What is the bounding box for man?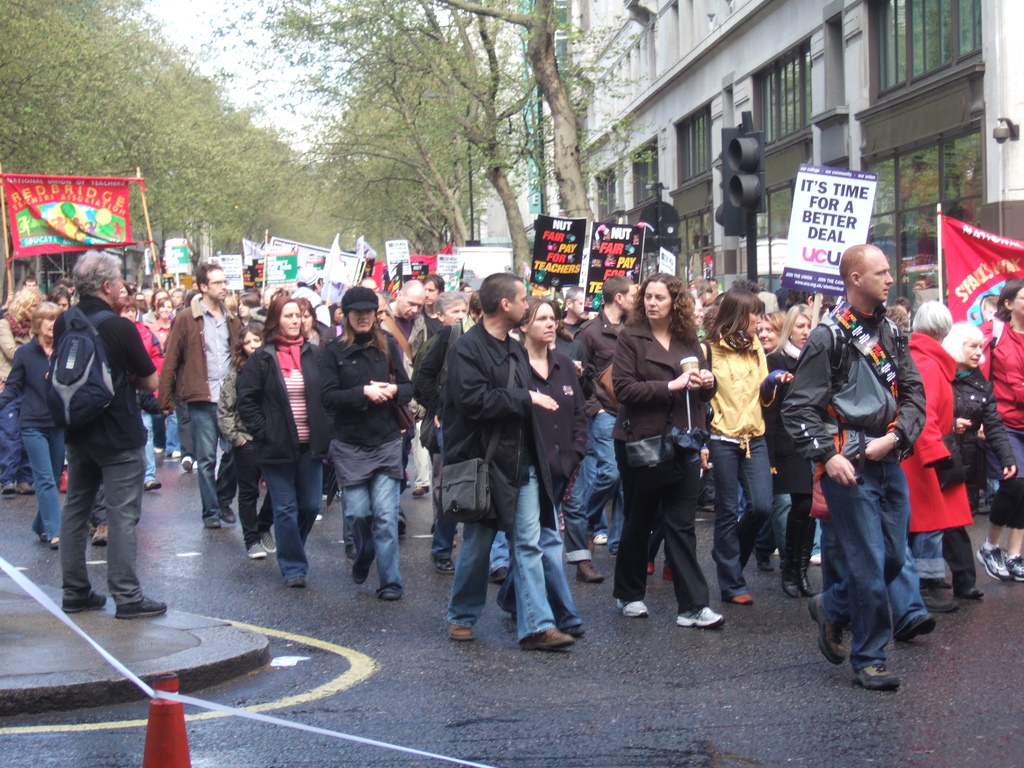
{"x1": 779, "y1": 241, "x2": 928, "y2": 689}.
